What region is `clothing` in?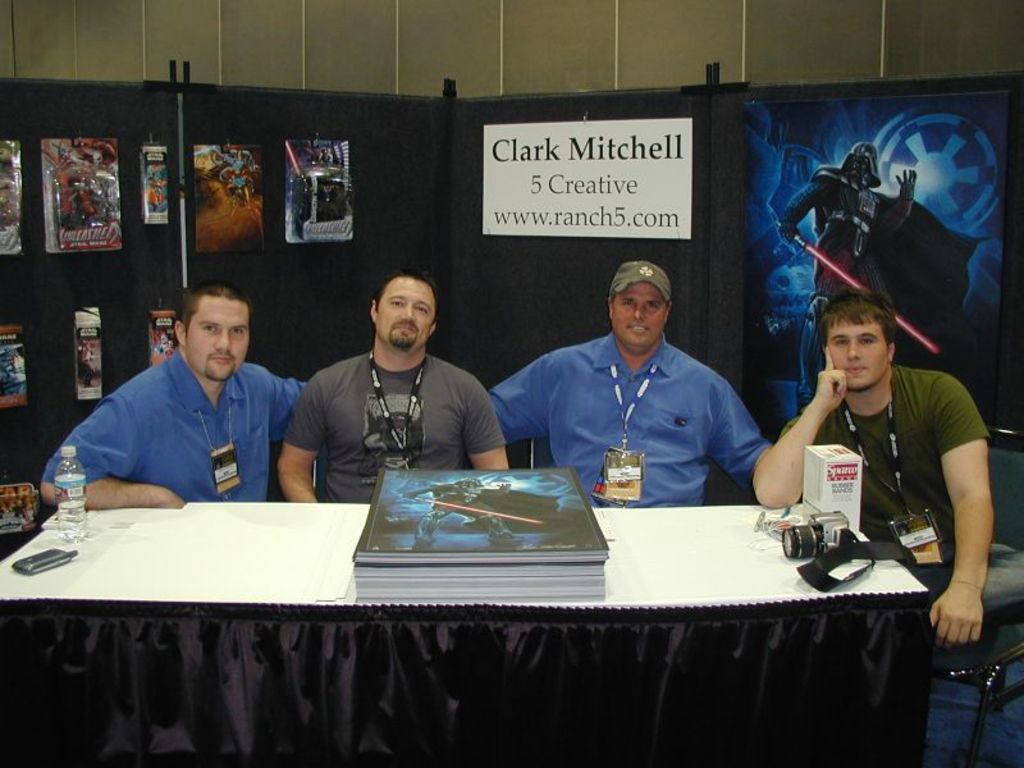
46, 352, 288, 499.
